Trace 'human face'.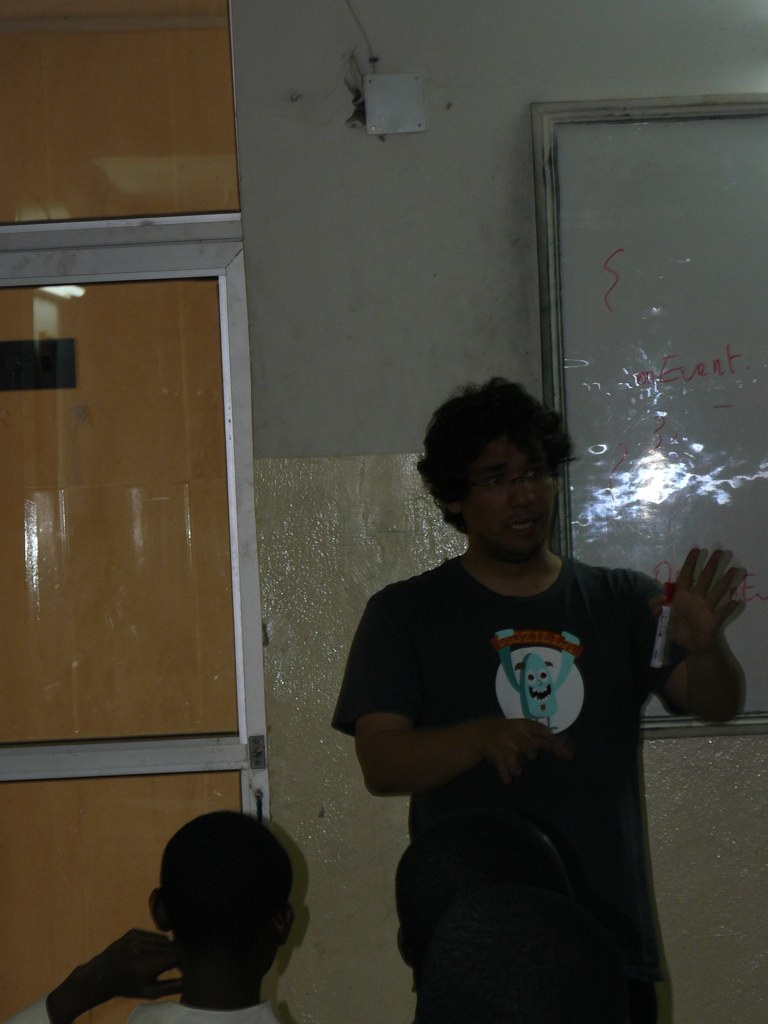
Traced to locate(468, 441, 564, 561).
